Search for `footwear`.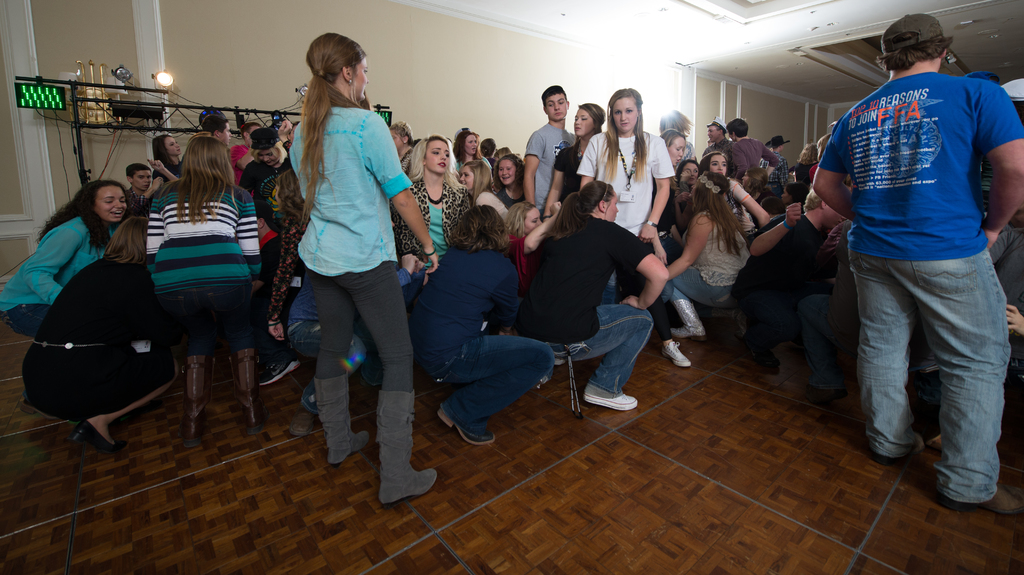
Found at 868/432/924/466.
